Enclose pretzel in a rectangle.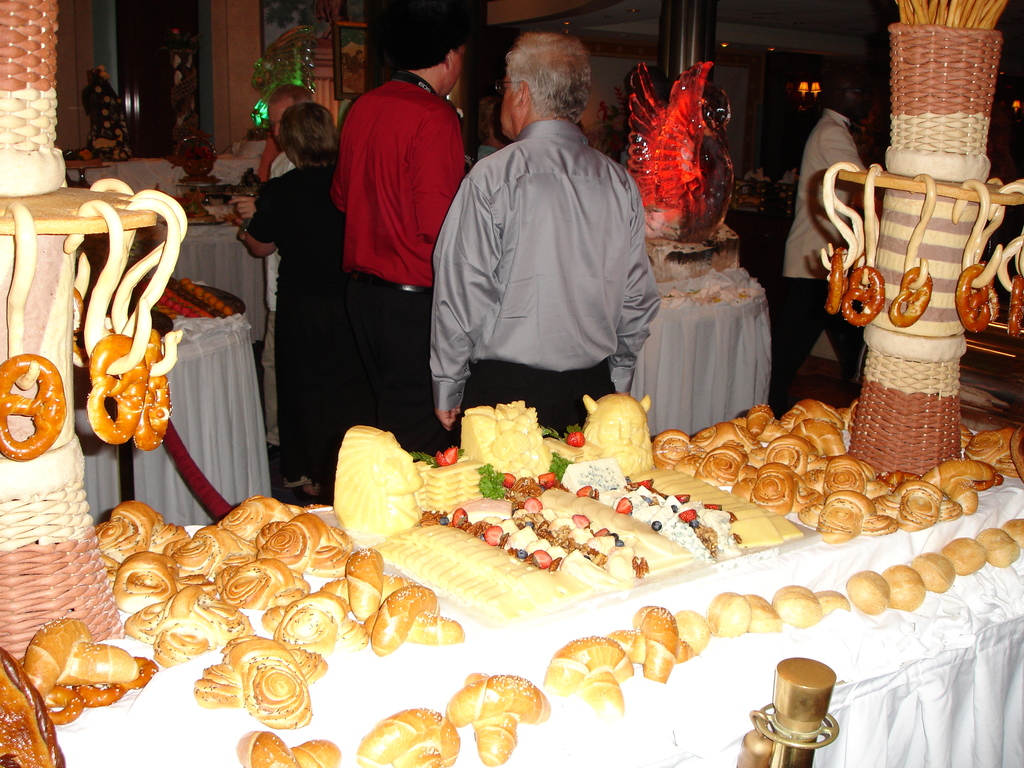
<bbox>120, 651, 156, 691</bbox>.
